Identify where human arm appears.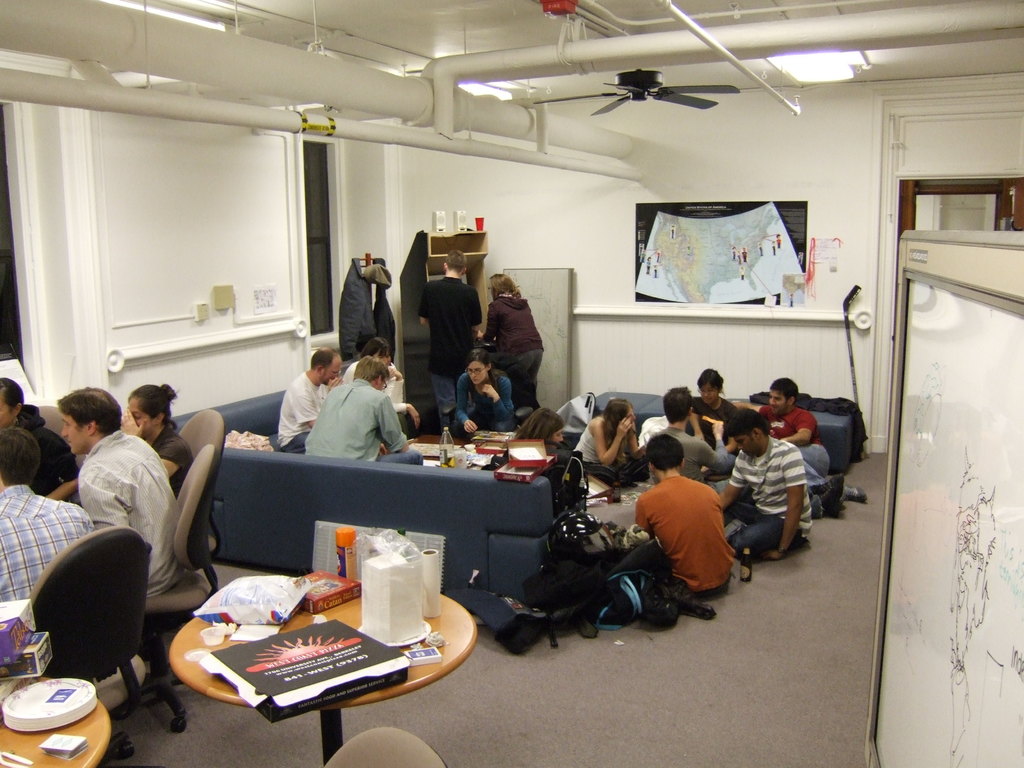
Appears at select_region(123, 408, 188, 476).
